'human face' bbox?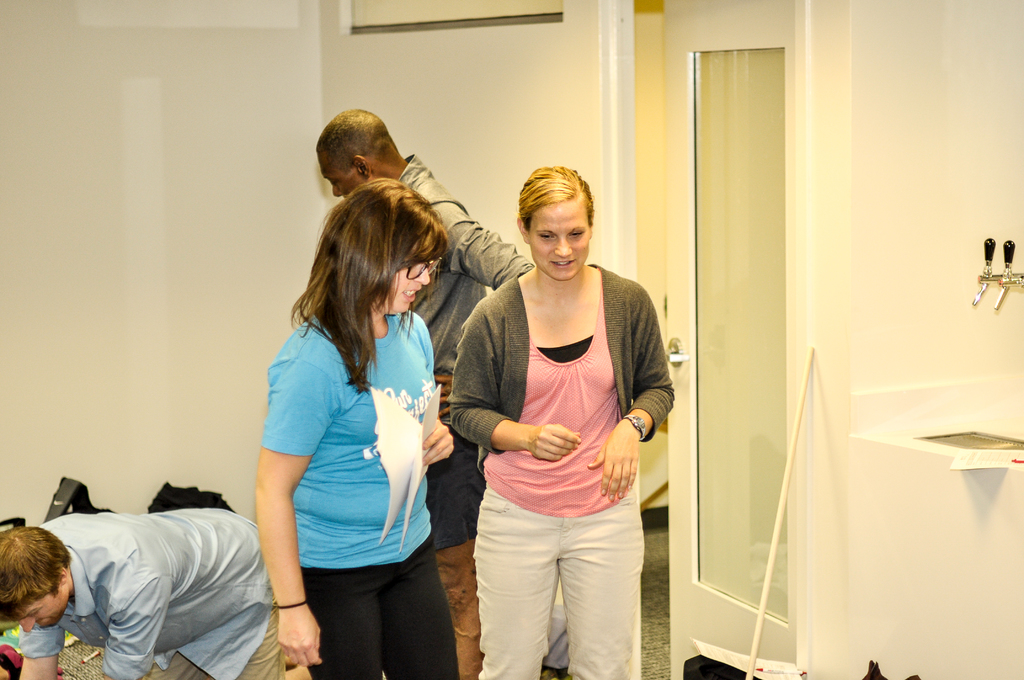
select_region(530, 202, 590, 281)
